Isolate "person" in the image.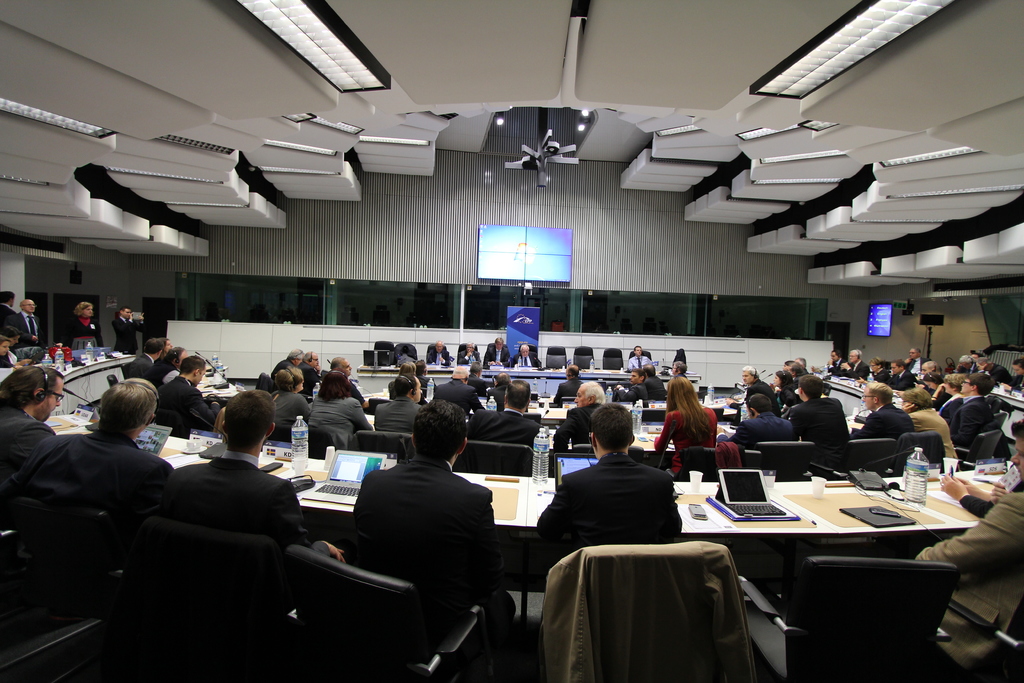
Isolated region: BBox(345, 409, 514, 632).
